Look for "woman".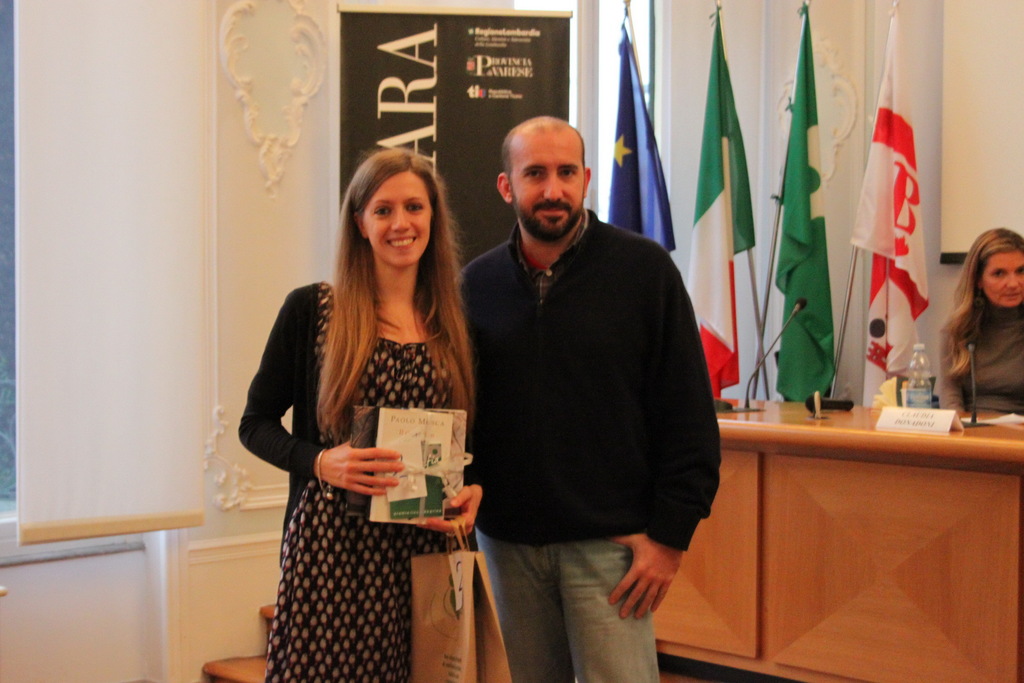
Found: bbox=(941, 227, 1023, 423).
